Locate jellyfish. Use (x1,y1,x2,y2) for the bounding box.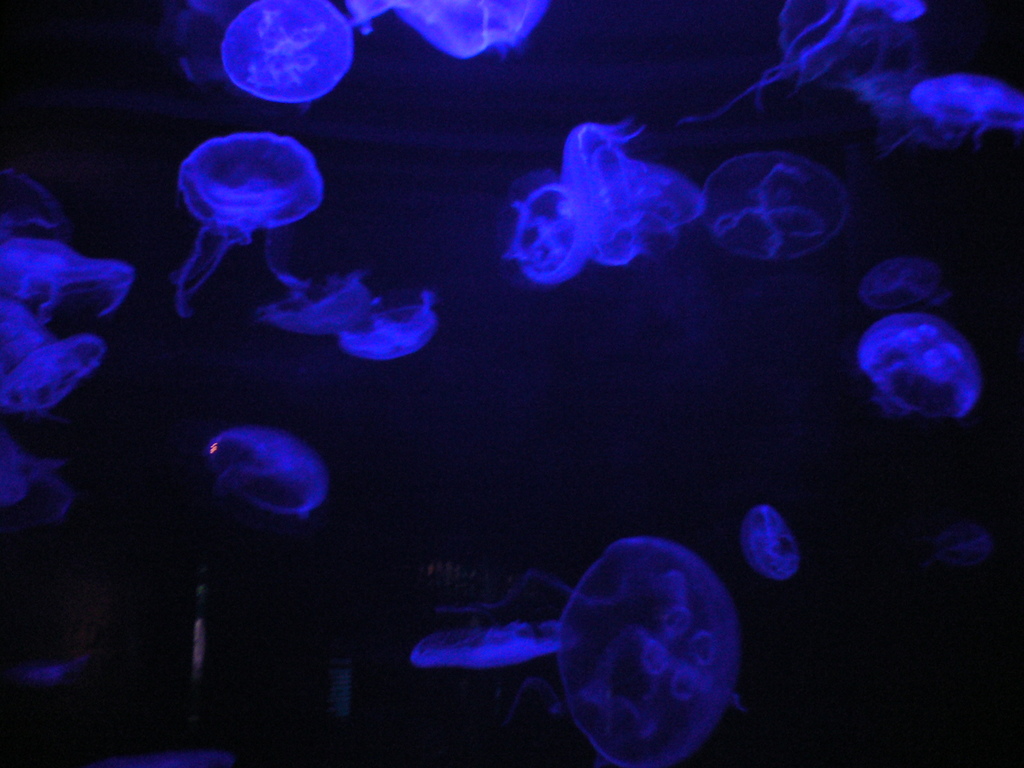
(338,292,435,361).
